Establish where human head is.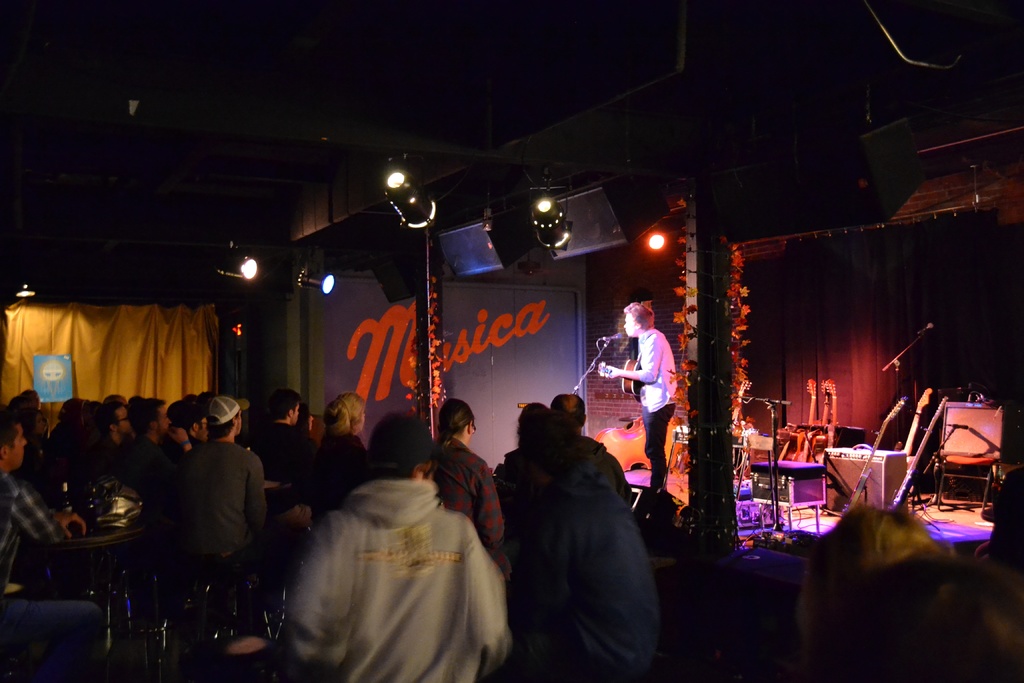
Established at 437, 399, 476, 449.
